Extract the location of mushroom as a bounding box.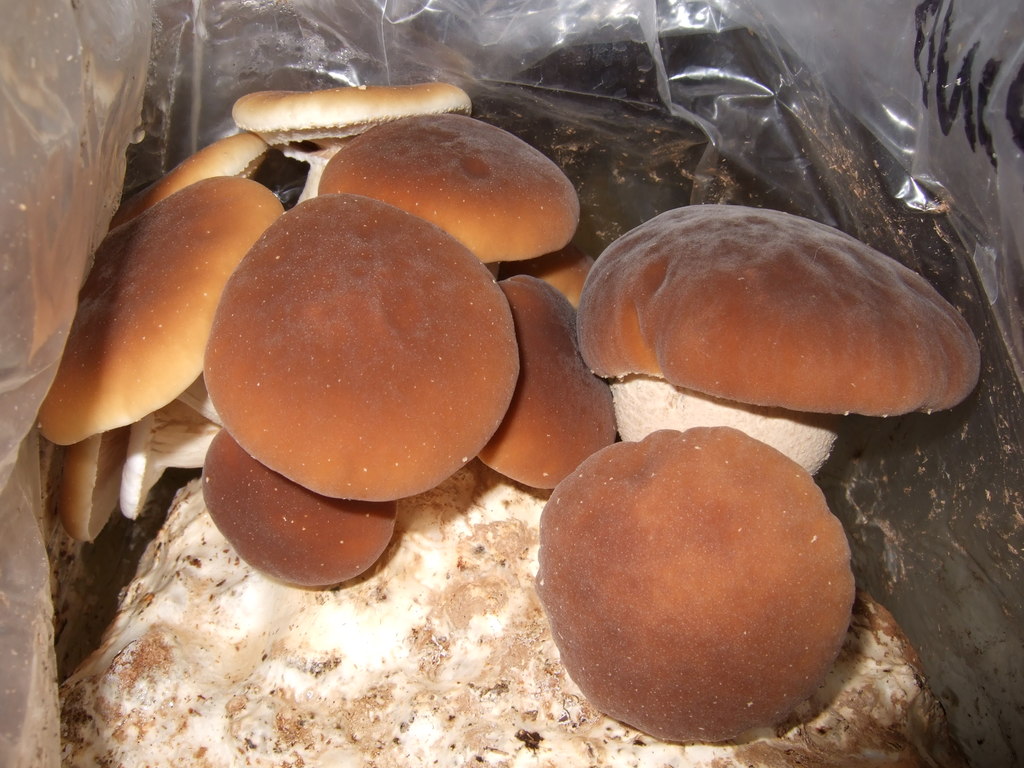
[x1=30, y1=196, x2=287, y2=550].
